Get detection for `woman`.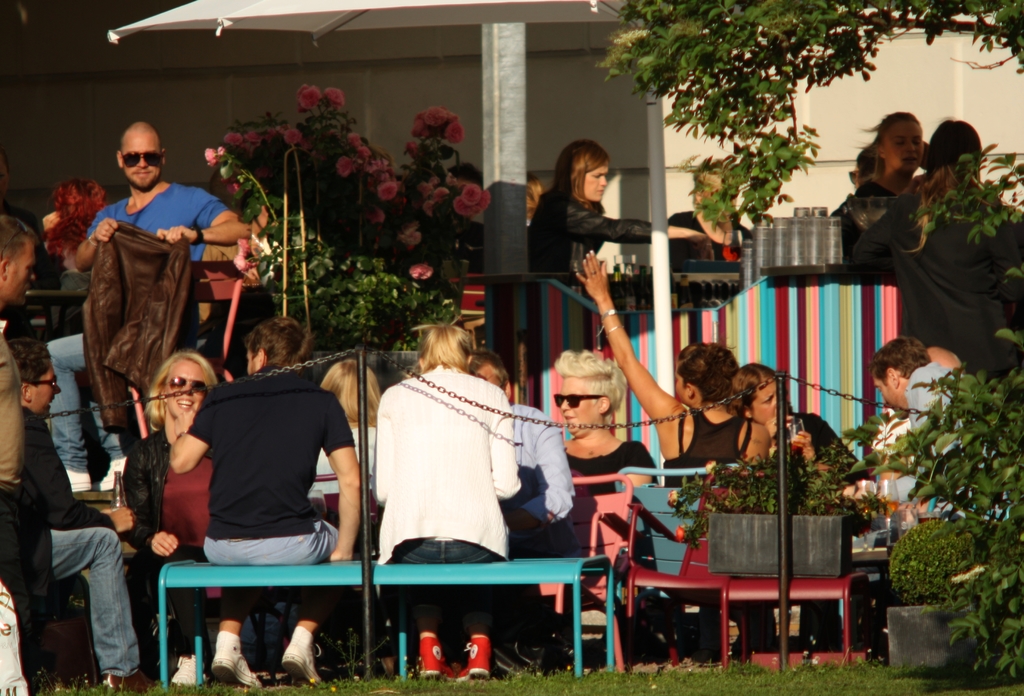
Detection: 560/250/769/489.
